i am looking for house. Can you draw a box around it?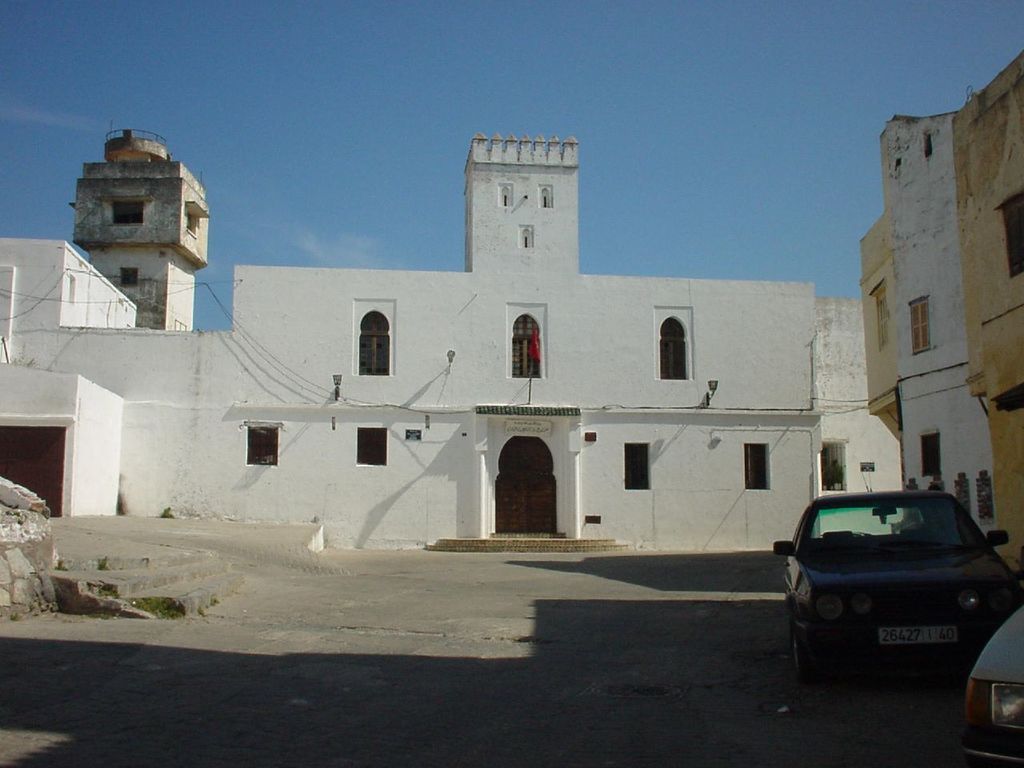
Sure, the bounding box is x1=819, y1=297, x2=901, y2=534.
